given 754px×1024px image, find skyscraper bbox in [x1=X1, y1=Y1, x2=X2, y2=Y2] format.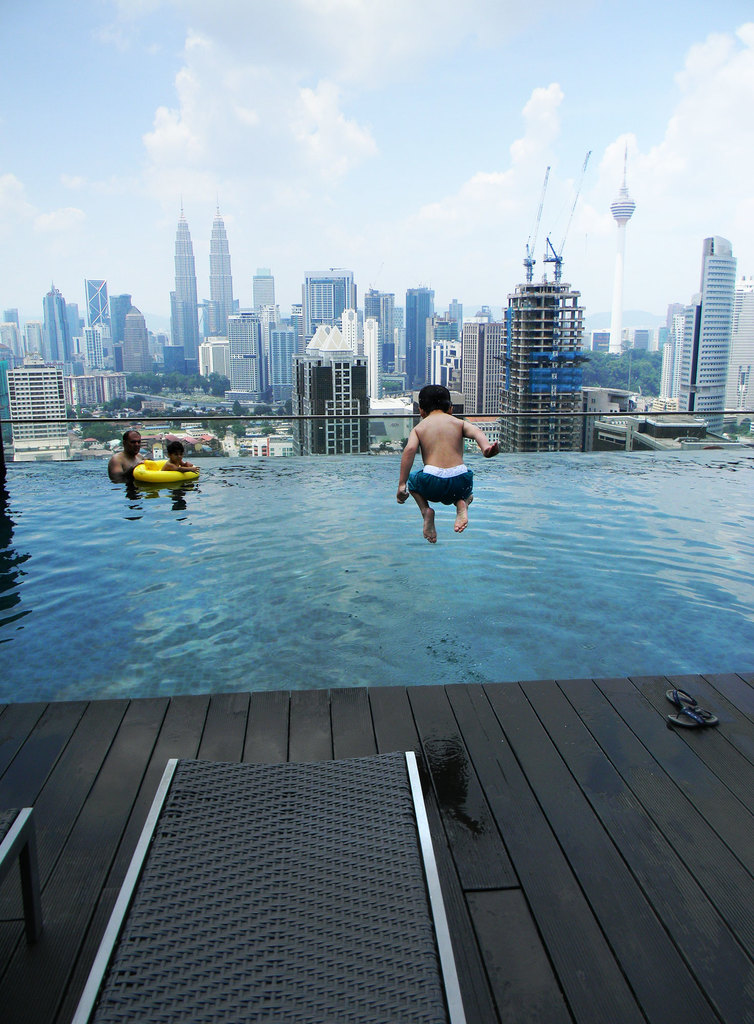
[x1=297, y1=266, x2=356, y2=346].
